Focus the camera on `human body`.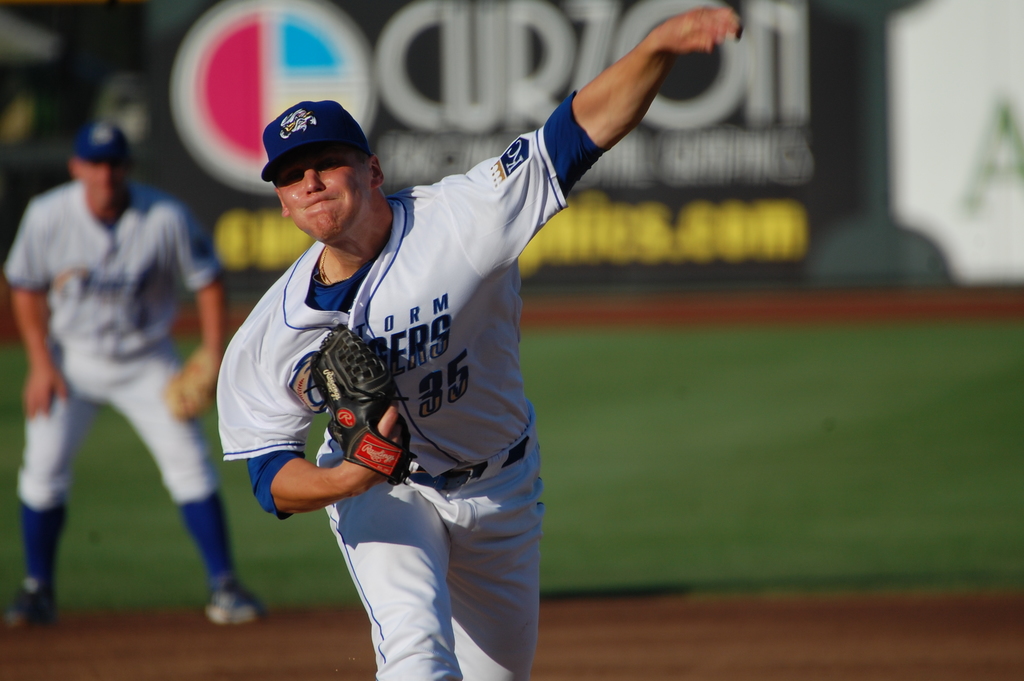
Focus region: BBox(218, 7, 748, 679).
